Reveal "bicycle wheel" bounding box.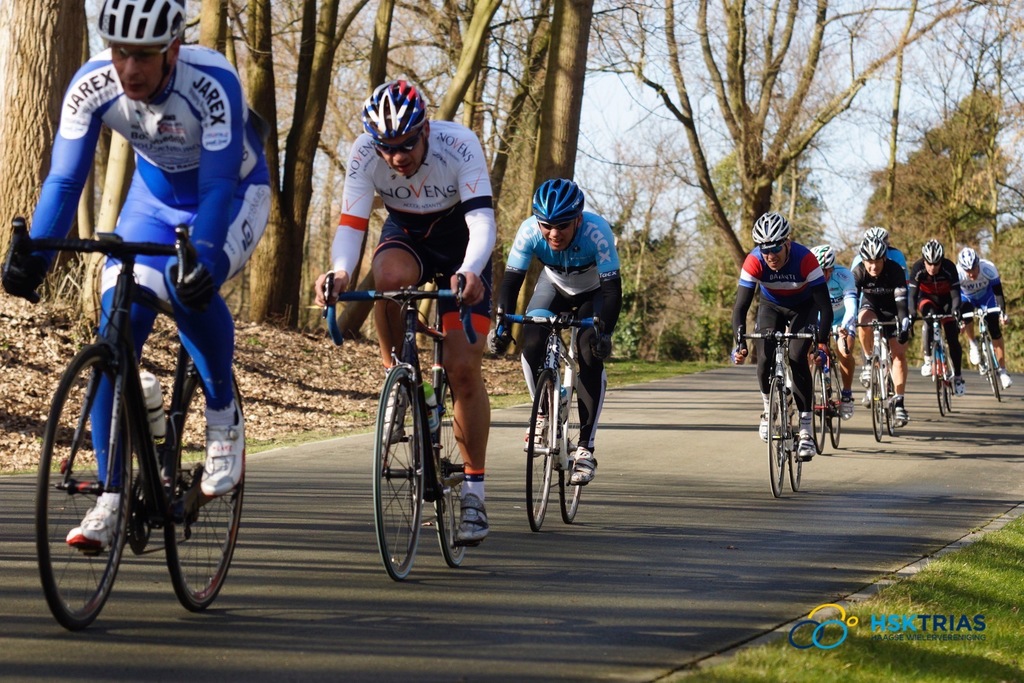
Revealed: Rect(826, 366, 849, 457).
